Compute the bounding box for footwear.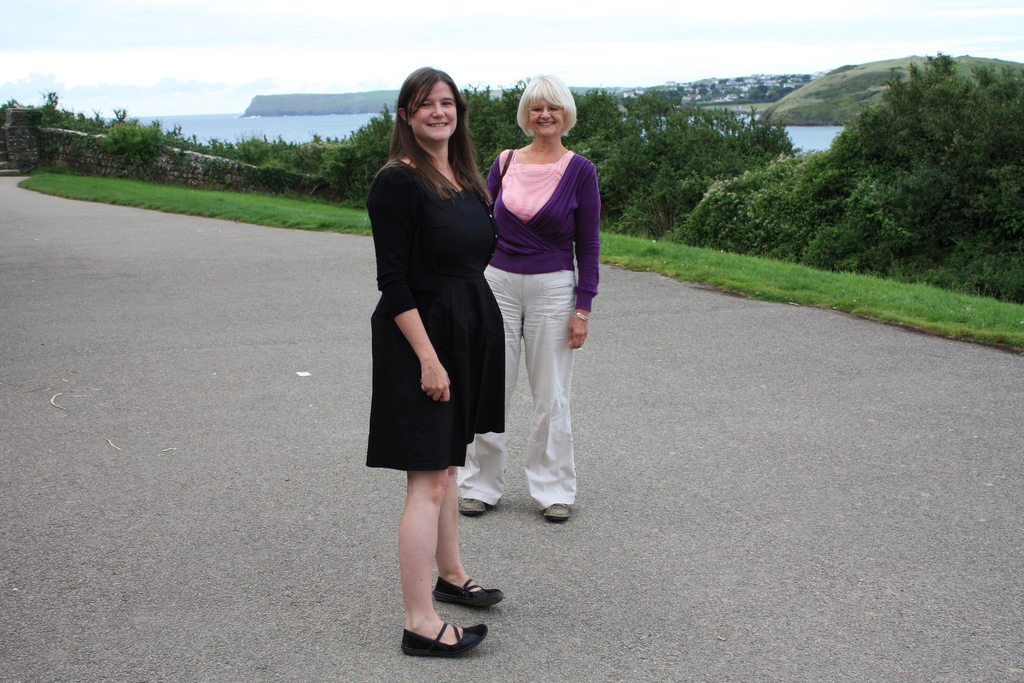
BBox(436, 577, 504, 616).
